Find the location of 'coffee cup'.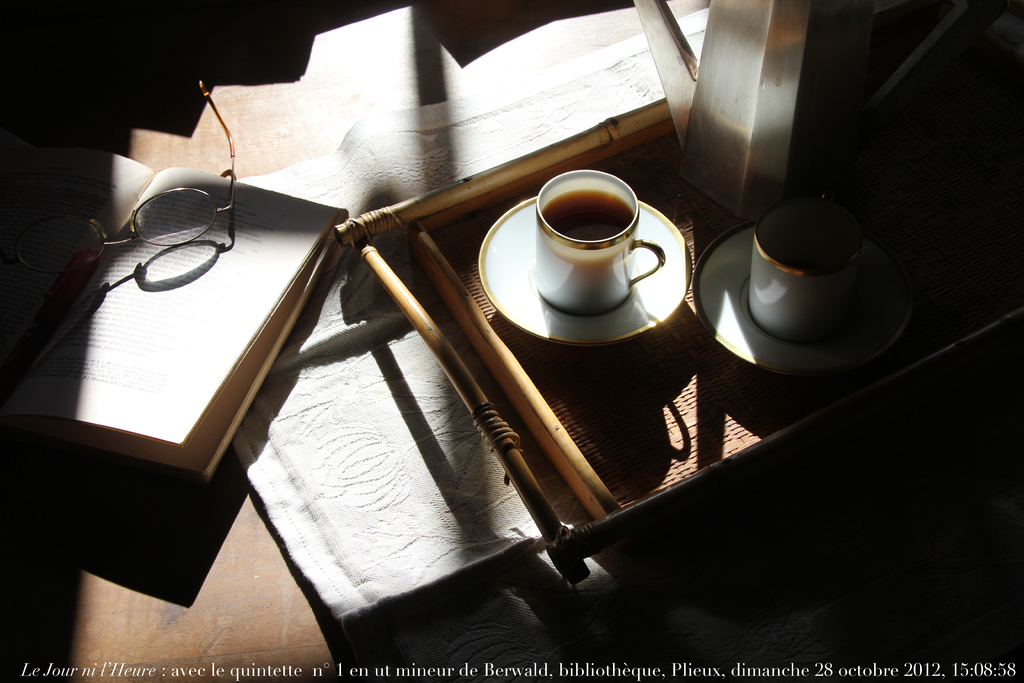
Location: <box>750,192,872,347</box>.
